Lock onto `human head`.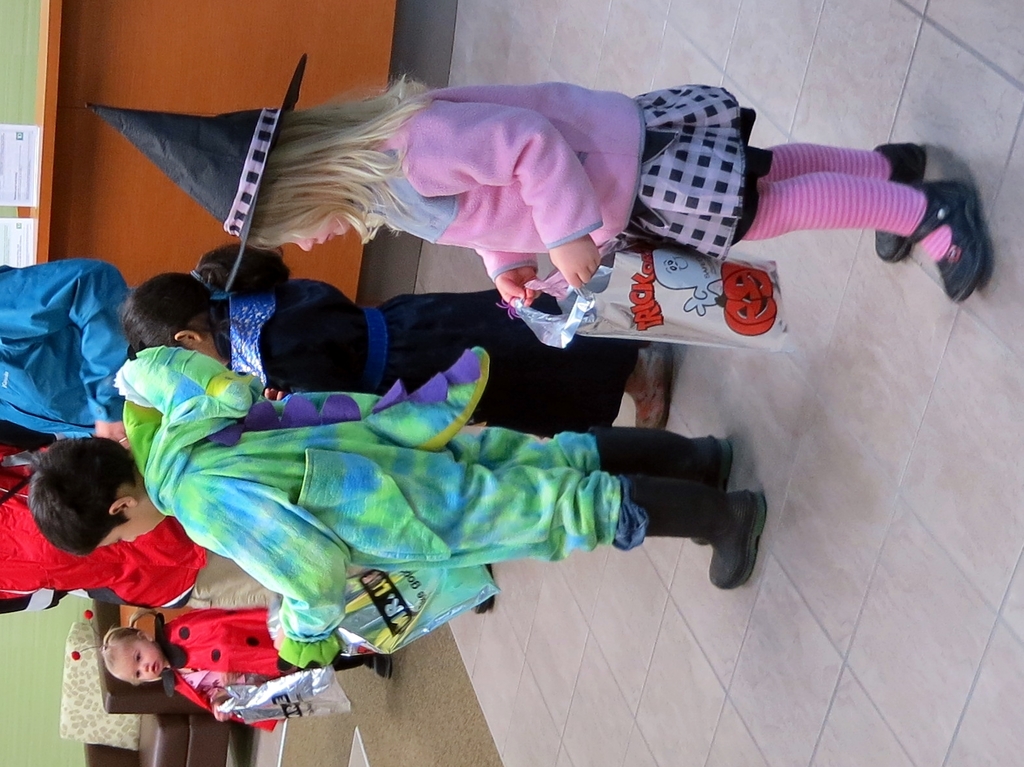
Locked: bbox(100, 626, 168, 684).
